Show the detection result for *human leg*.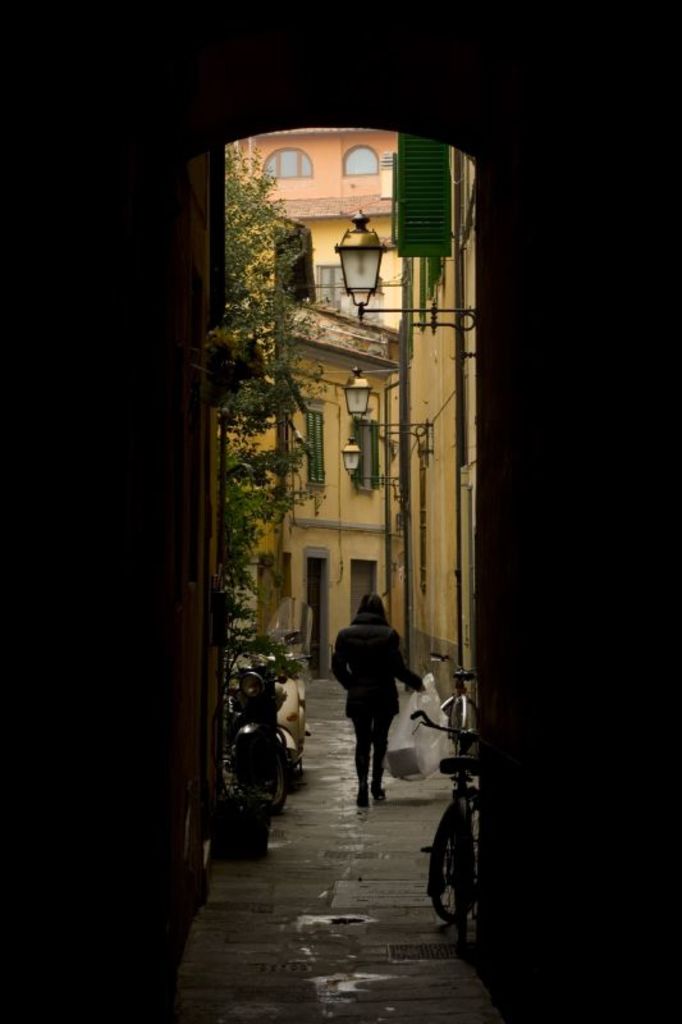
BBox(348, 712, 374, 805).
